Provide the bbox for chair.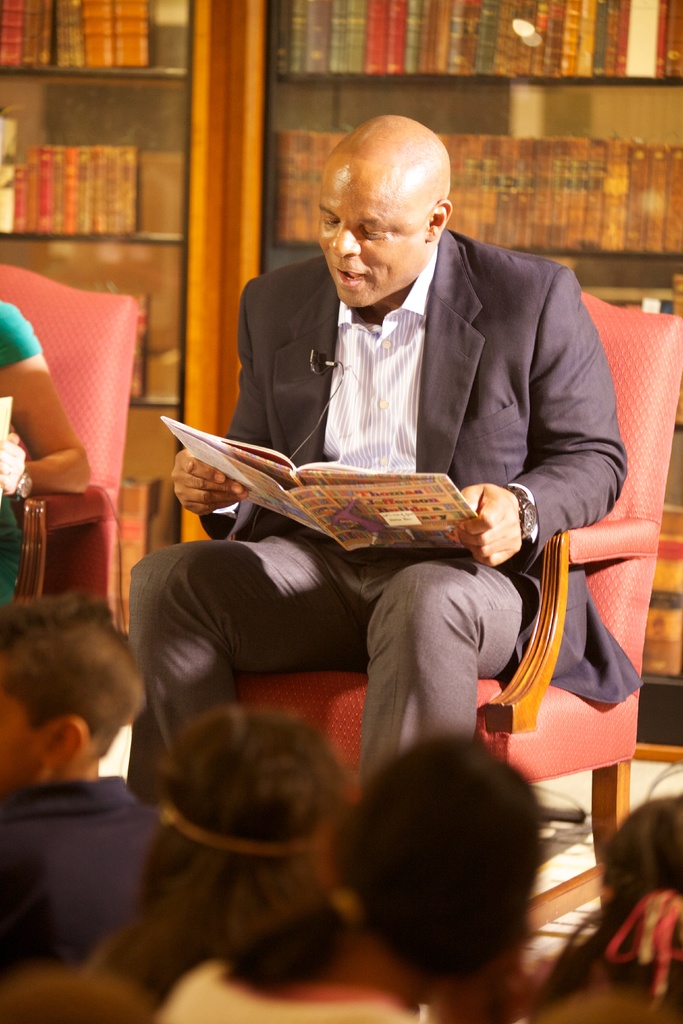
locate(0, 259, 138, 623).
